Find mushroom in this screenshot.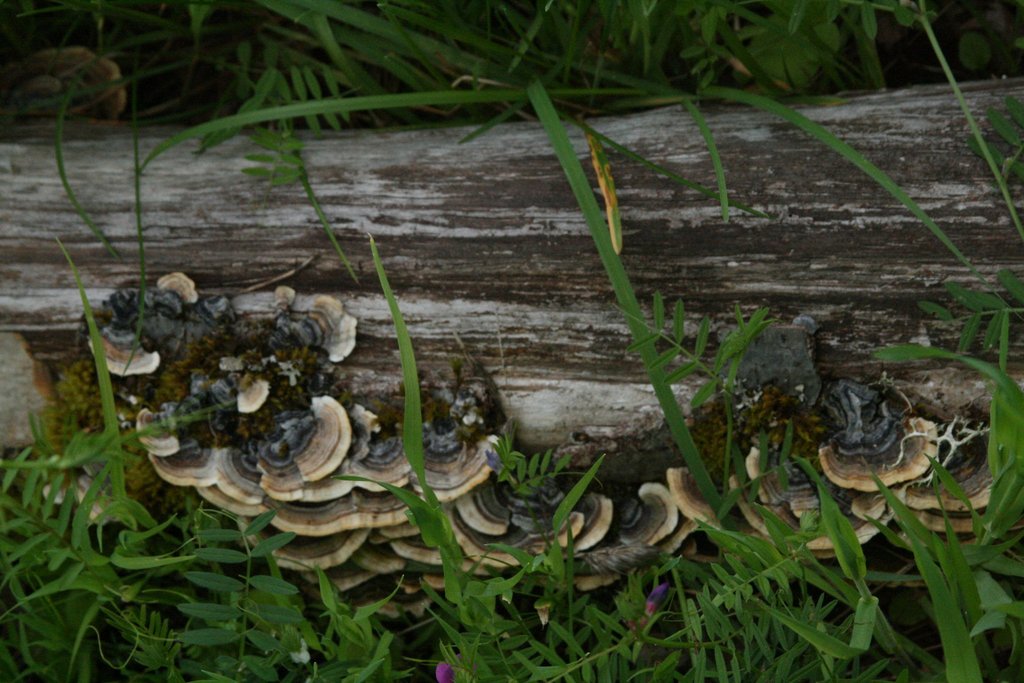
The bounding box for mushroom is 806,384,984,512.
